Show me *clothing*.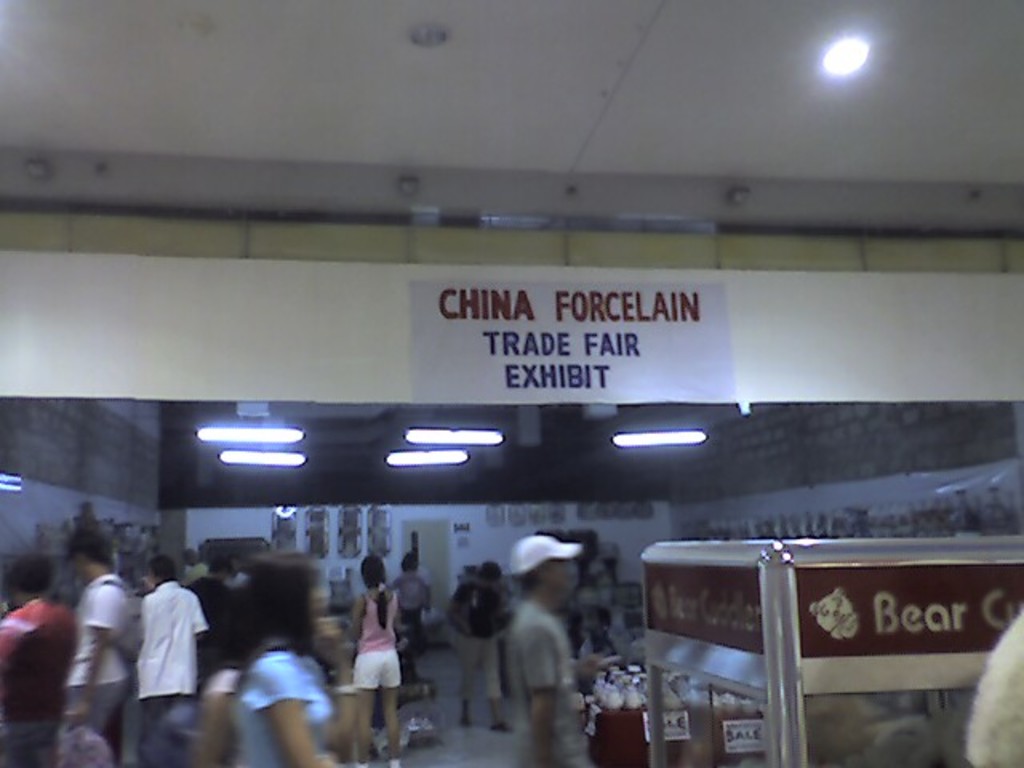
*clothing* is here: crop(346, 576, 405, 702).
